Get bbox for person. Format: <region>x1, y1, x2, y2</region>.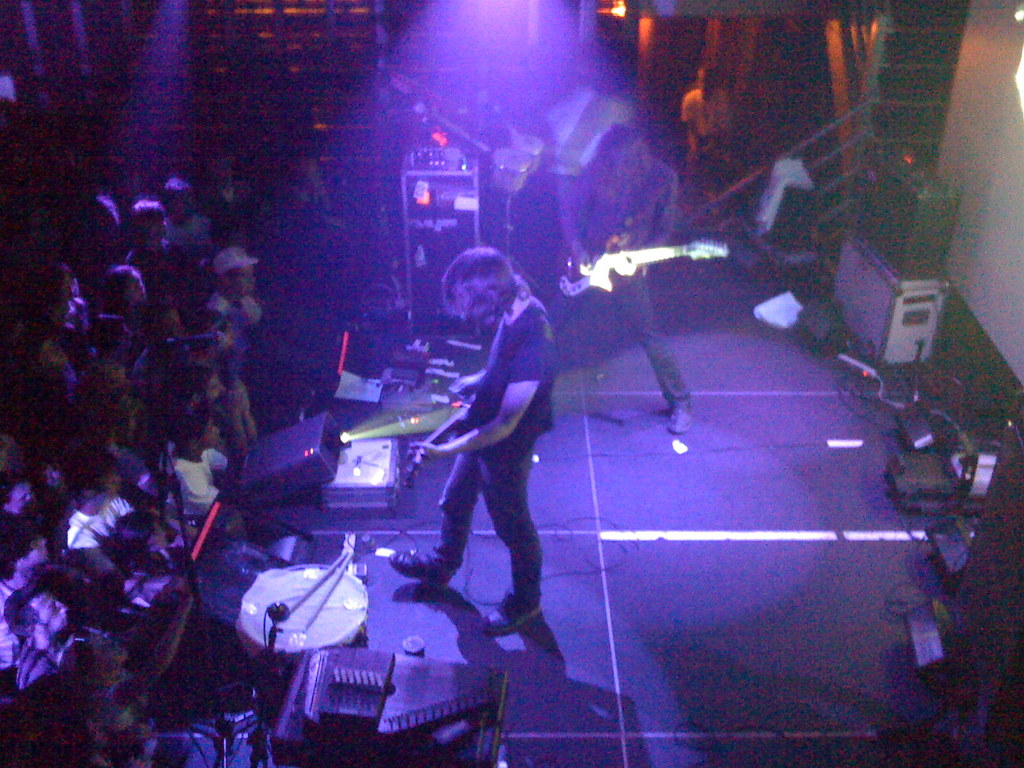
<region>388, 249, 558, 630</region>.
